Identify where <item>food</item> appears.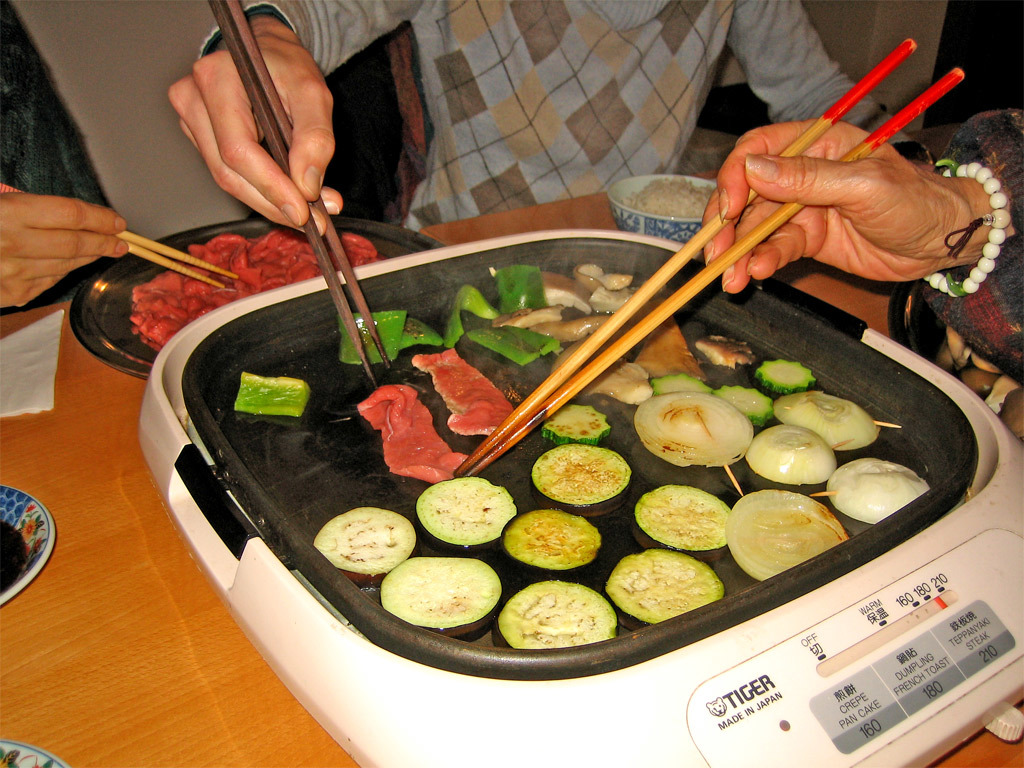
Appears at [603, 546, 723, 625].
